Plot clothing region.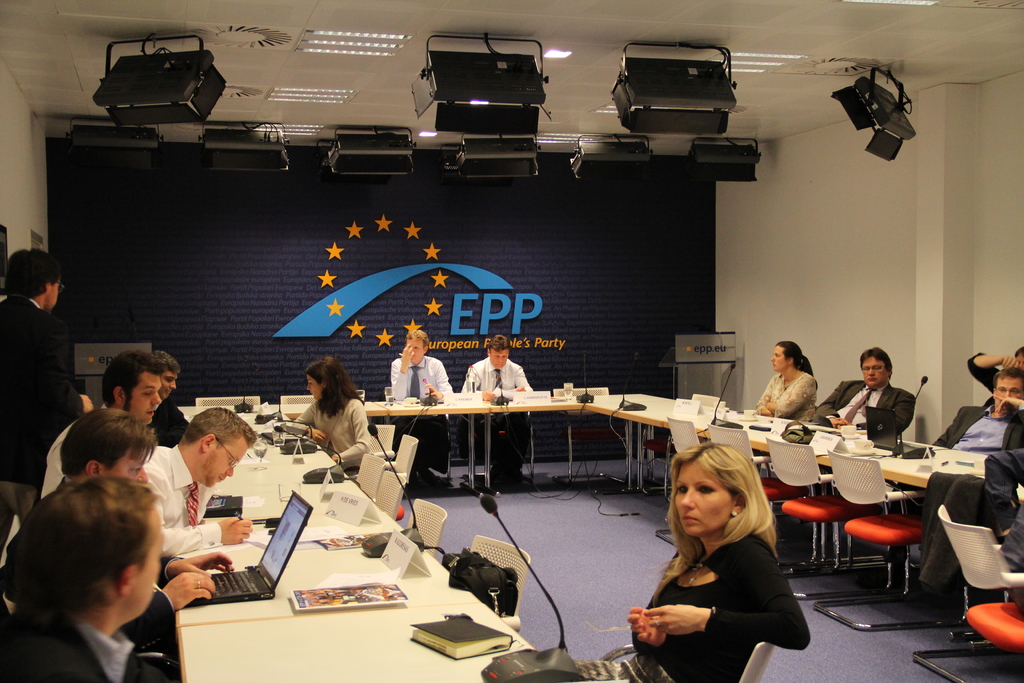
Plotted at {"x1": 138, "y1": 447, "x2": 218, "y2": 559}.
